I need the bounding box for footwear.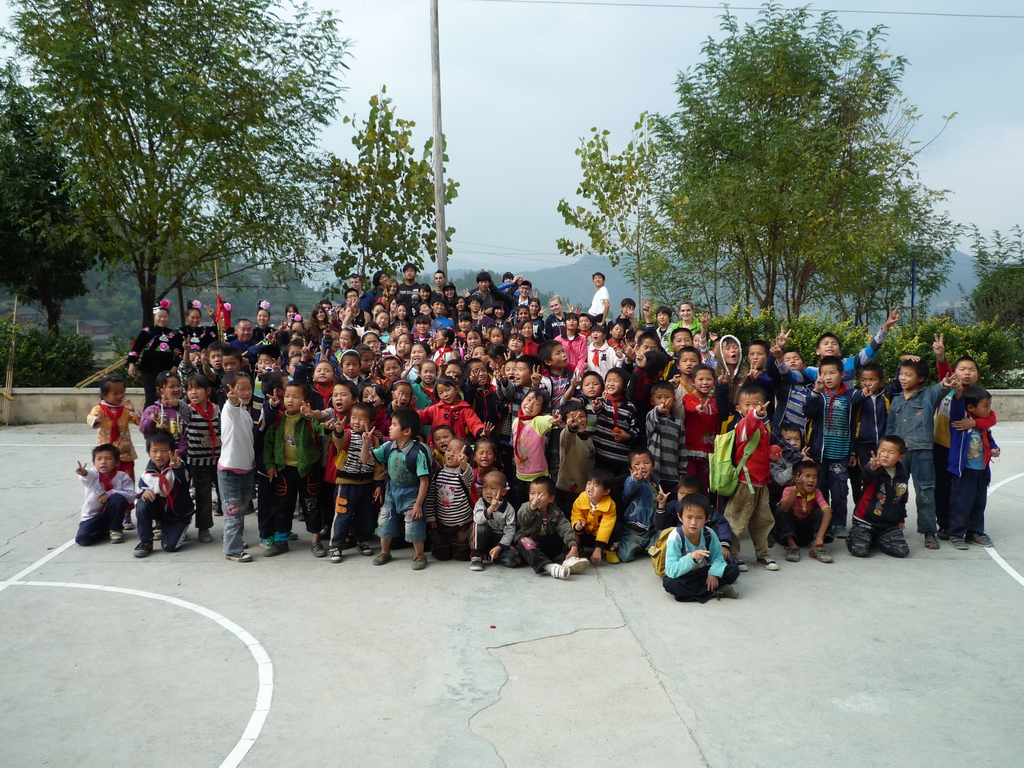
Here it is: Rect(835, 525, 848, 538).
